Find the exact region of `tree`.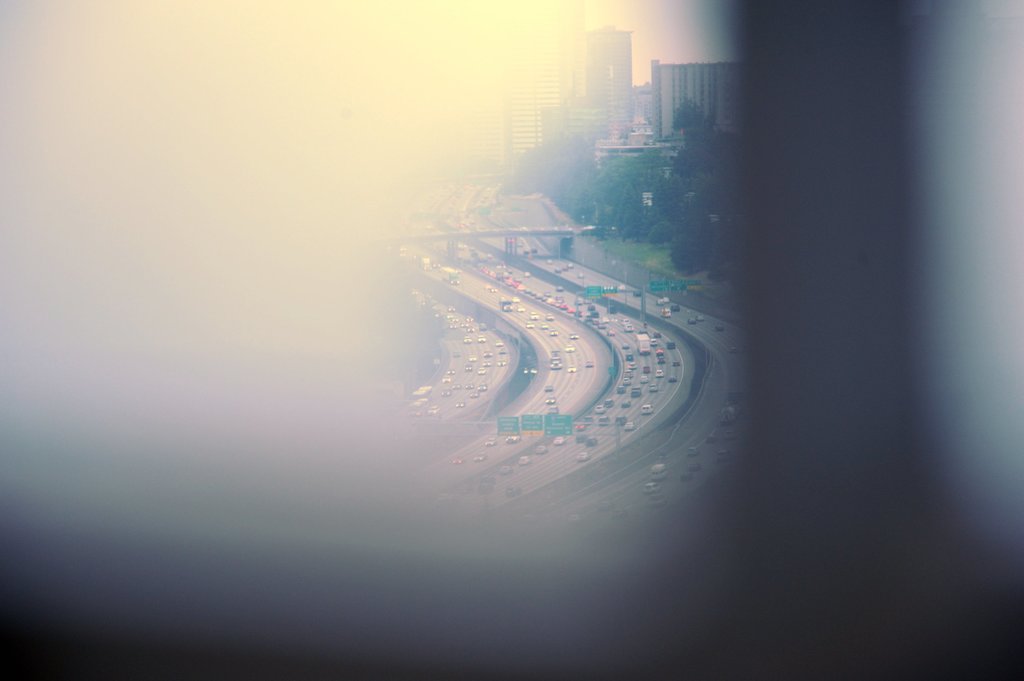
Exact region: [669,235,704,280].
